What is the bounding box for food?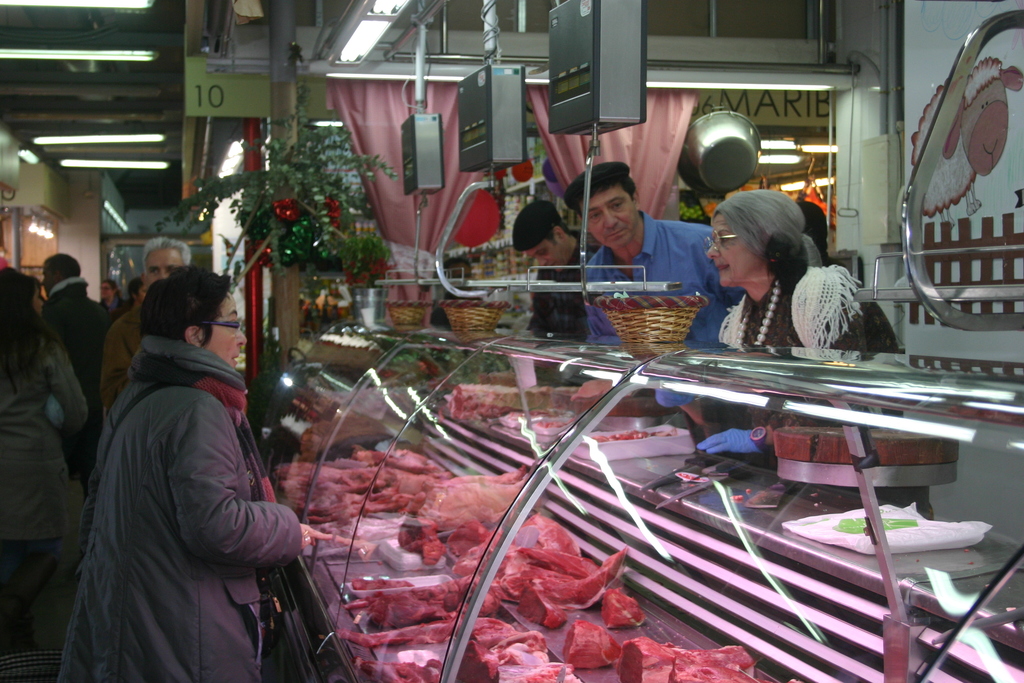
box=[409, 466, 540, 520].
